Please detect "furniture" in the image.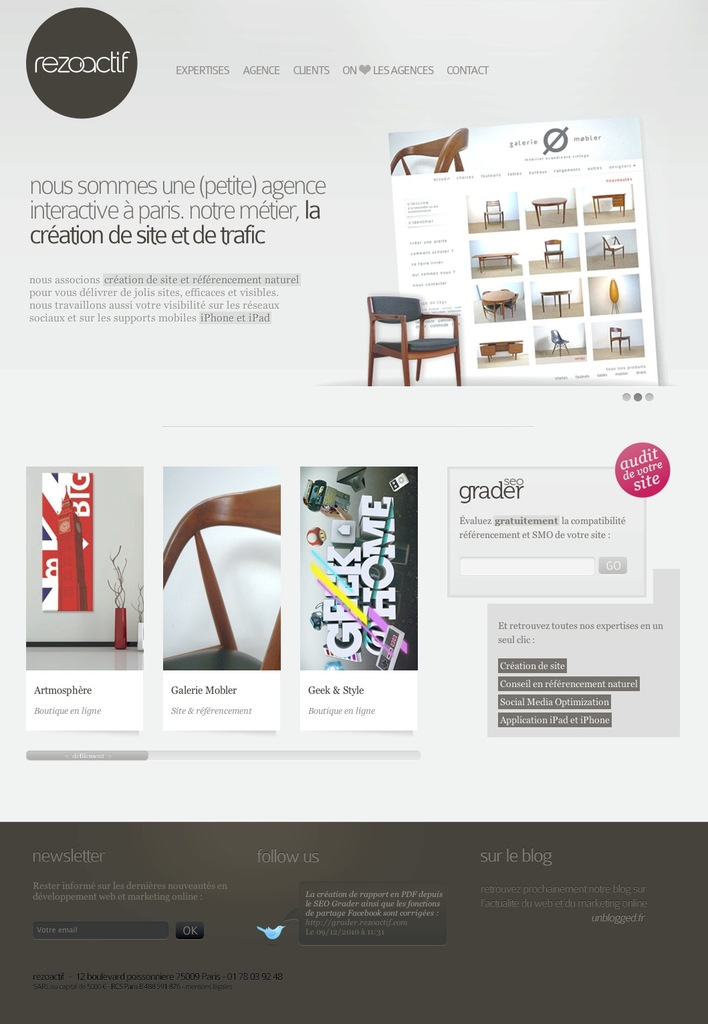
bbox=(604, 233, 628, 261).
